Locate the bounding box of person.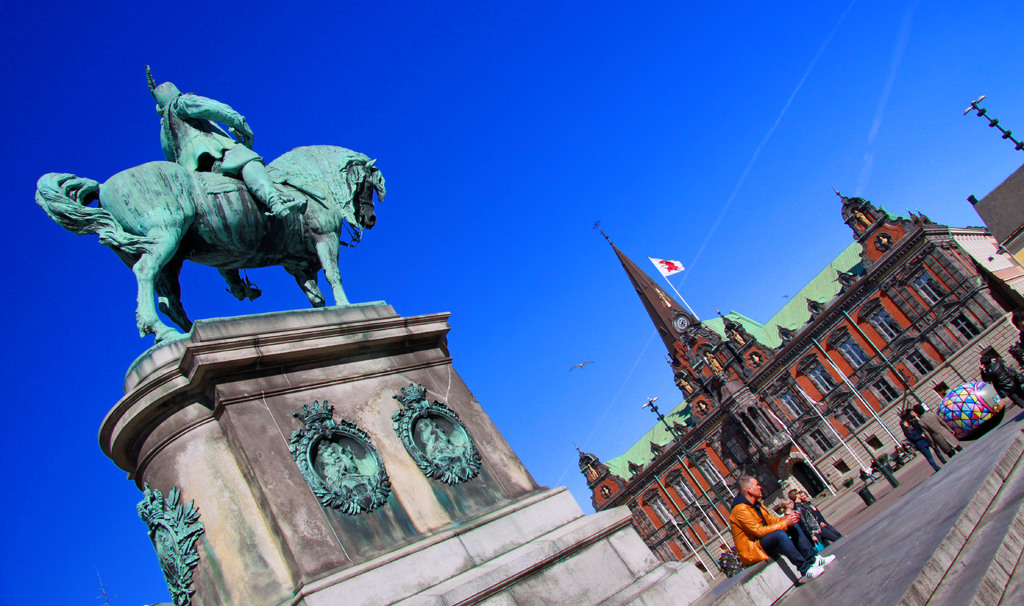
Bounding box: bbox(681, 379, 694, 397).
